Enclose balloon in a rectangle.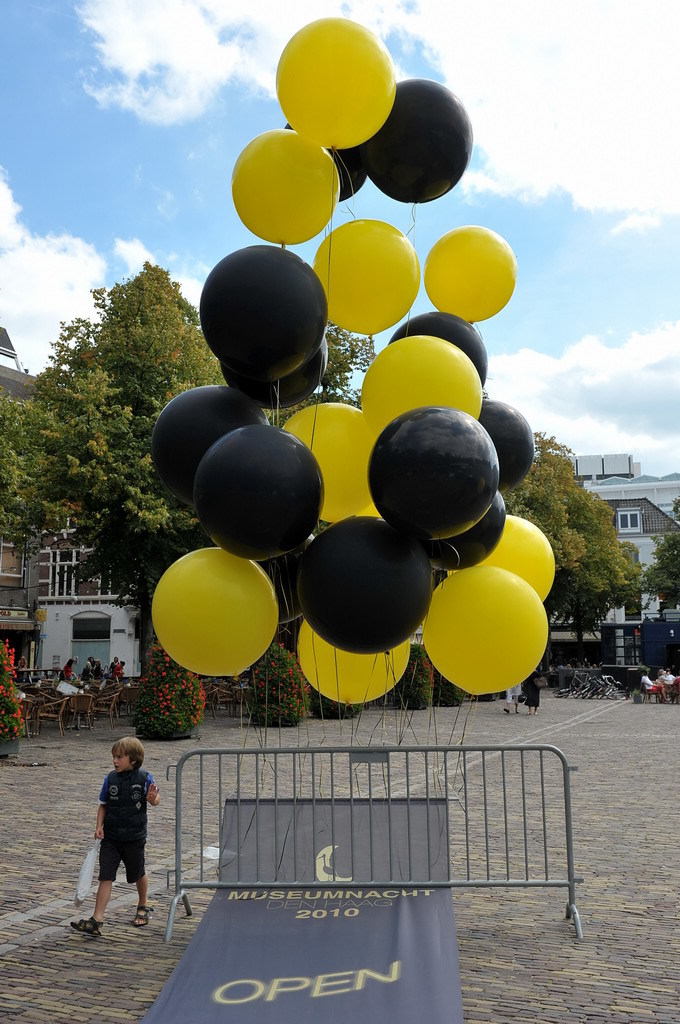
[left=358, top=72, right=474, bottom=207].
